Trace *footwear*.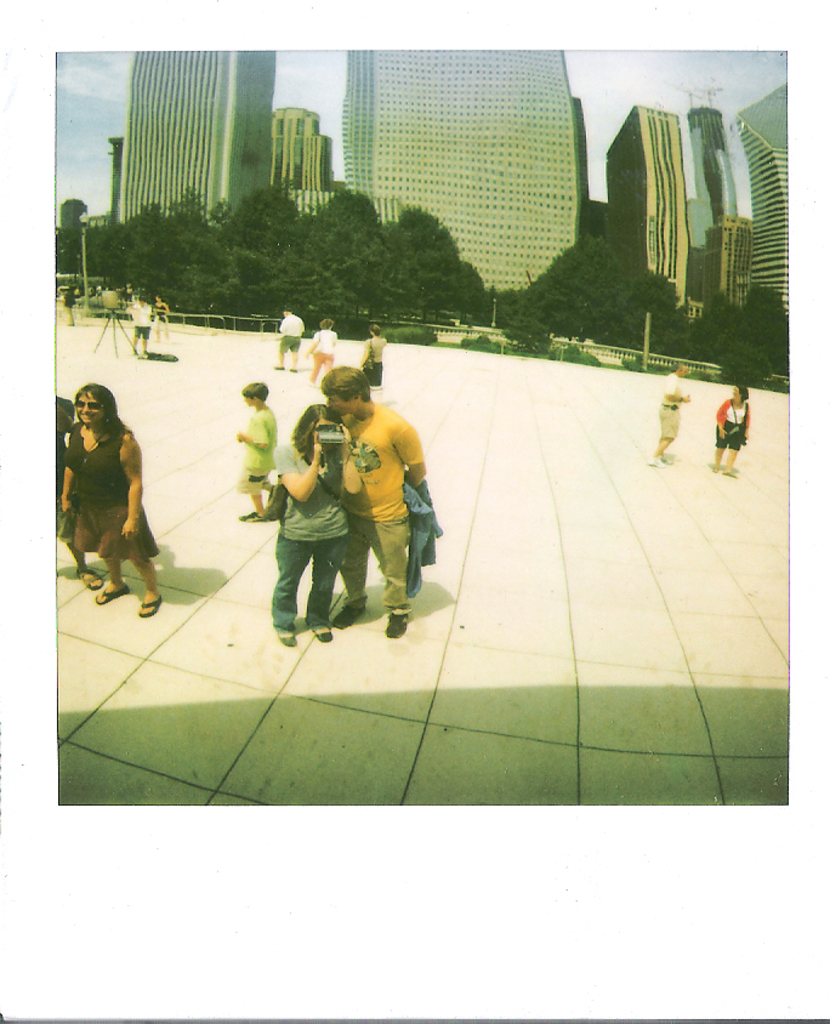
Traced to locate(647, 449, 656, 467).
